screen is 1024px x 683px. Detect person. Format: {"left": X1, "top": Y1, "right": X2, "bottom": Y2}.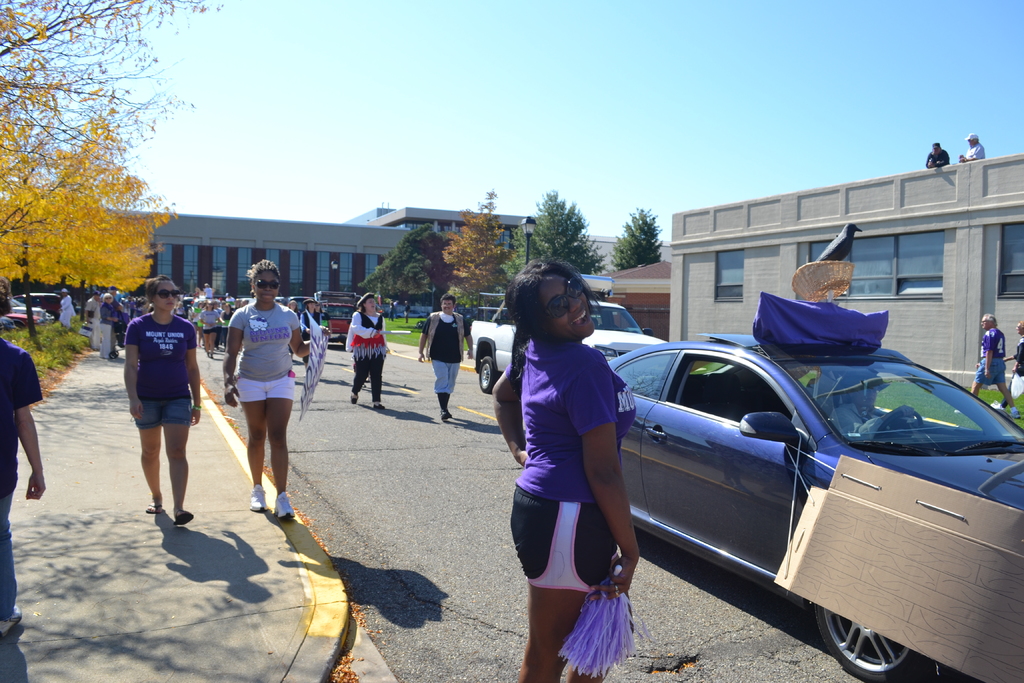
{"left": 300, "top": 295, "right": 328, "bottom": 365}.
